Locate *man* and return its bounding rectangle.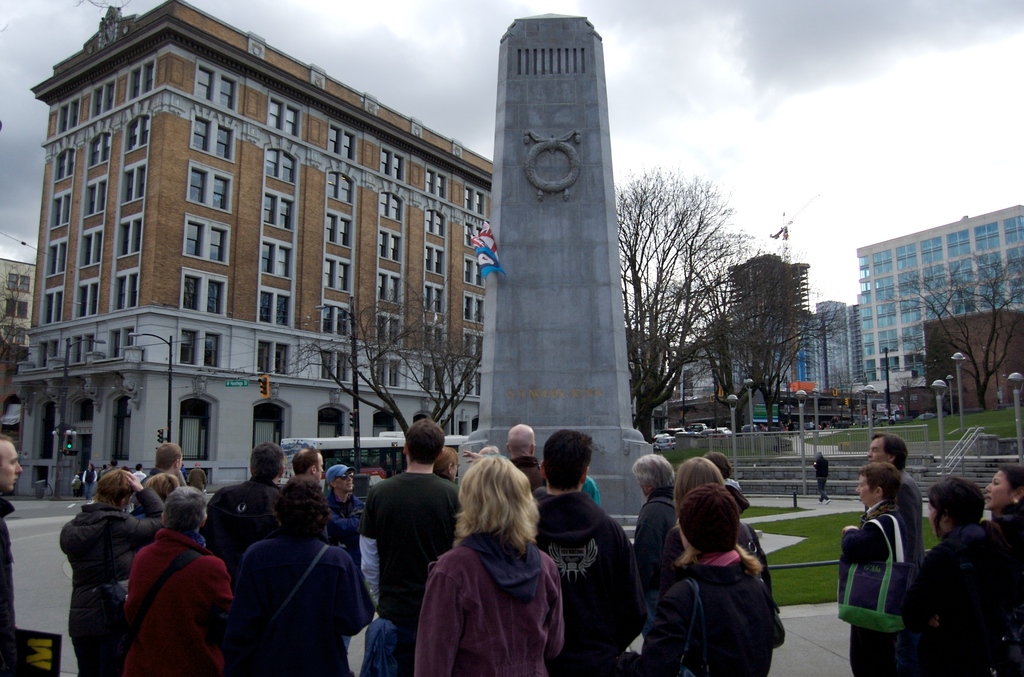
[899,471,1023,676].
